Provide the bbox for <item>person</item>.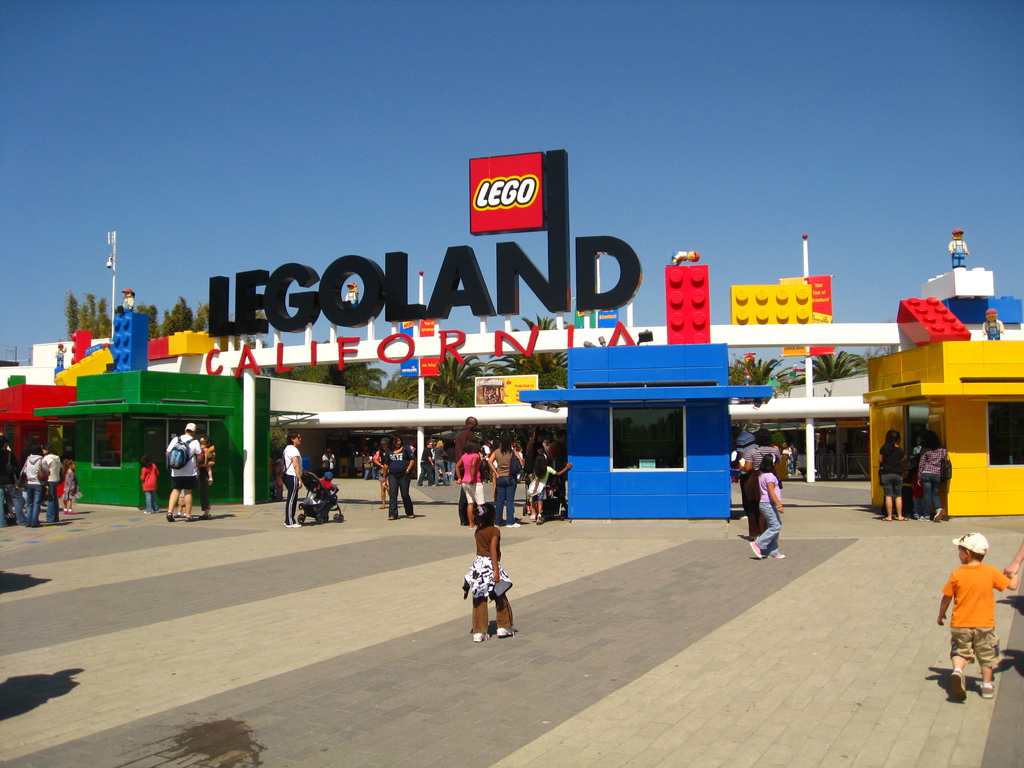
[164,417,204,524].
